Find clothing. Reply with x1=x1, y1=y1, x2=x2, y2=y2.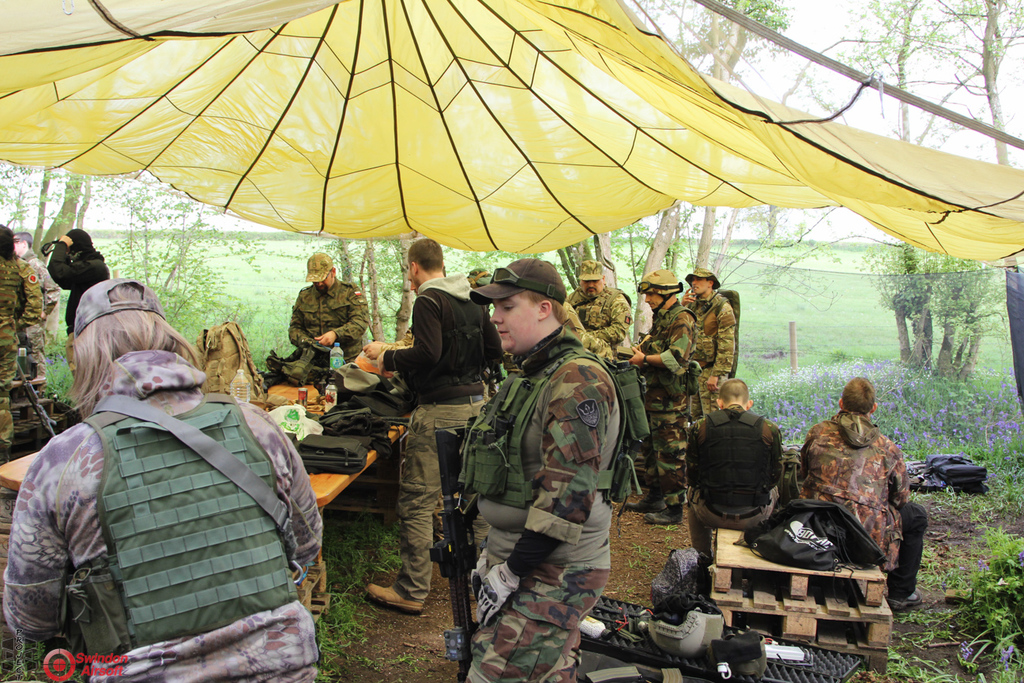
x1=794, y1=398, x2=924, y2=594.
